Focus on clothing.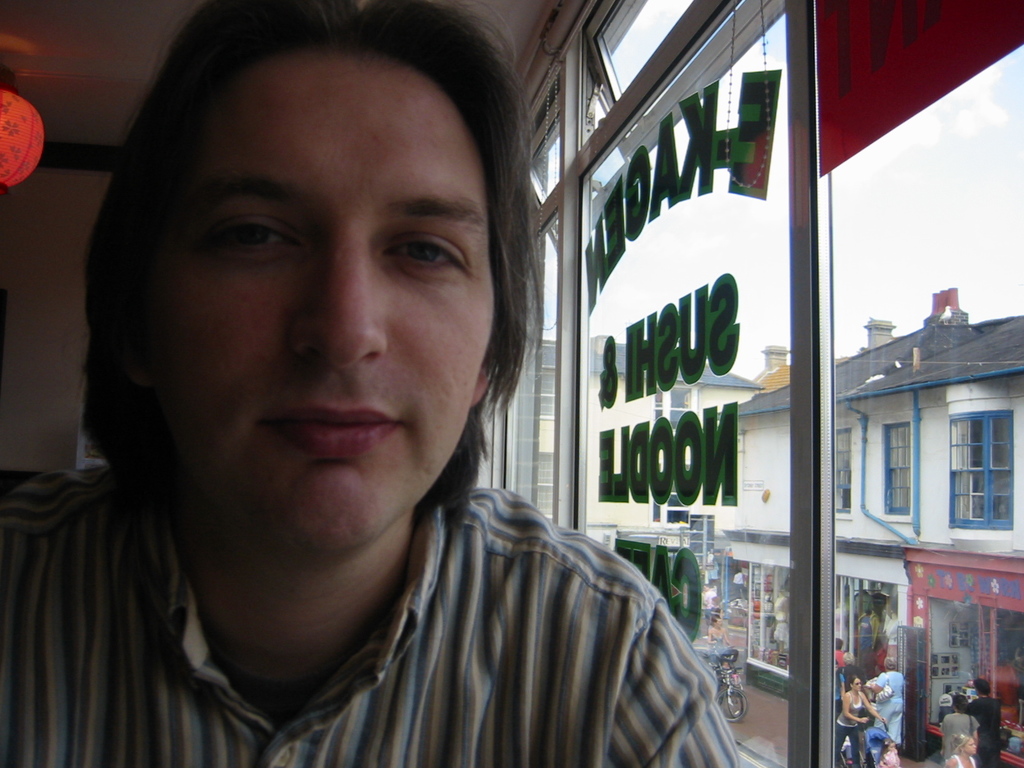
Focused at <region>29, 419, 781, 762</region>.
